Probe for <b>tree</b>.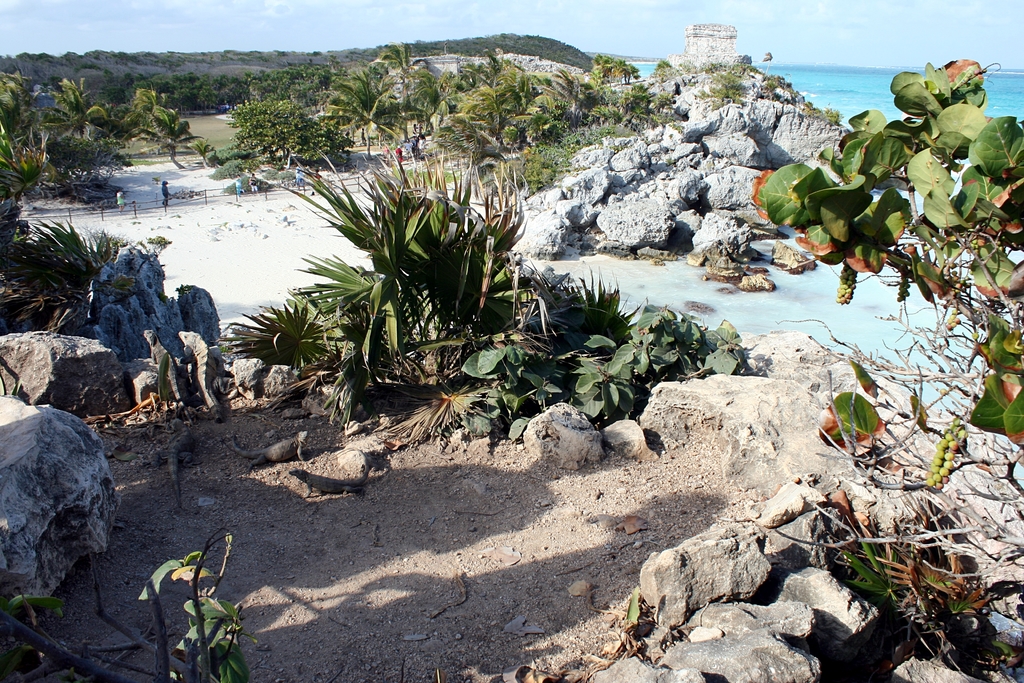
Probe result: 478, 51, 511, 95.
